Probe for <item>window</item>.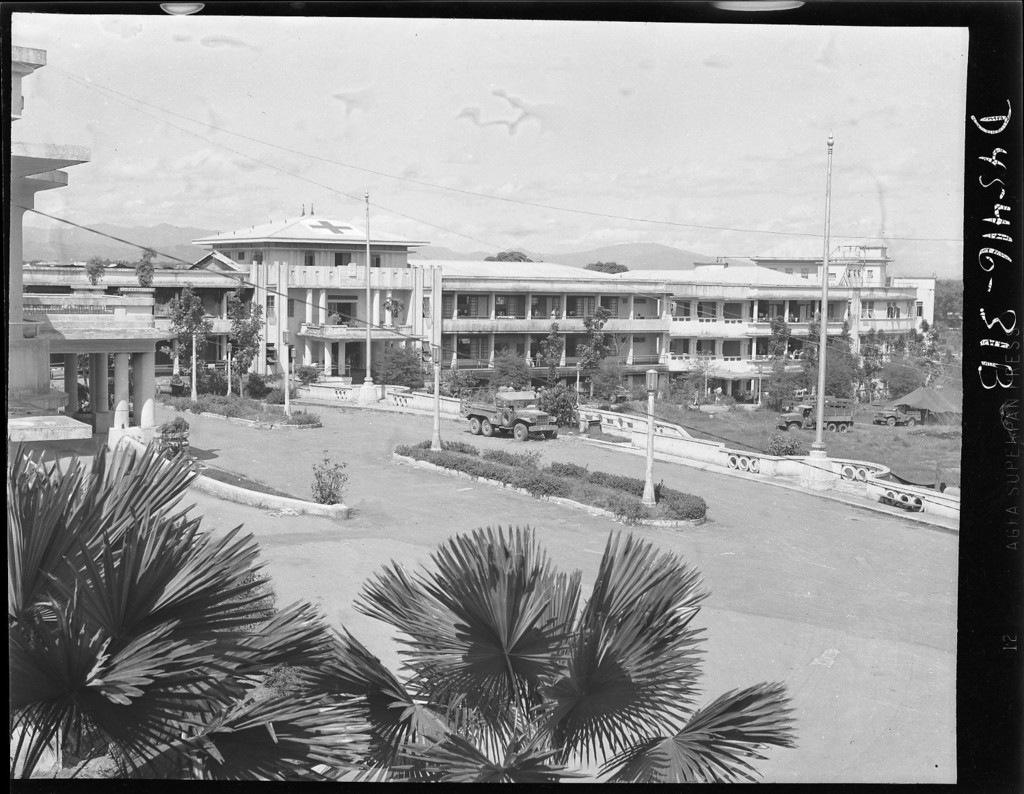
Probe result: left=451, top=296, right=481, bottom=320.
